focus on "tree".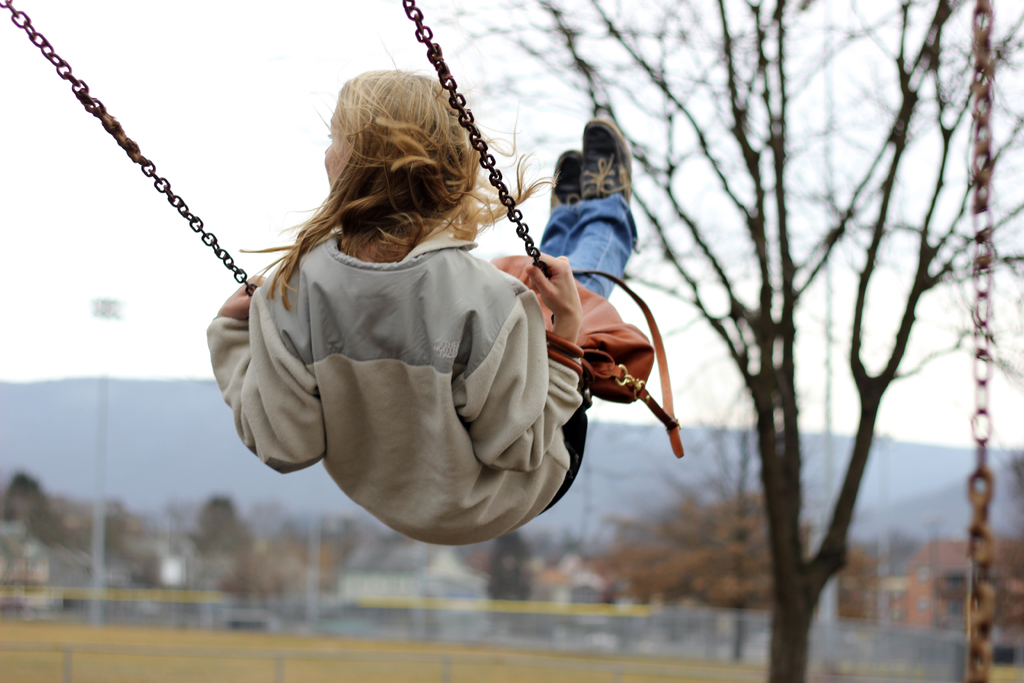
Focused at pyautogui.locateOnScreen(430, 4, 1023, 682).
